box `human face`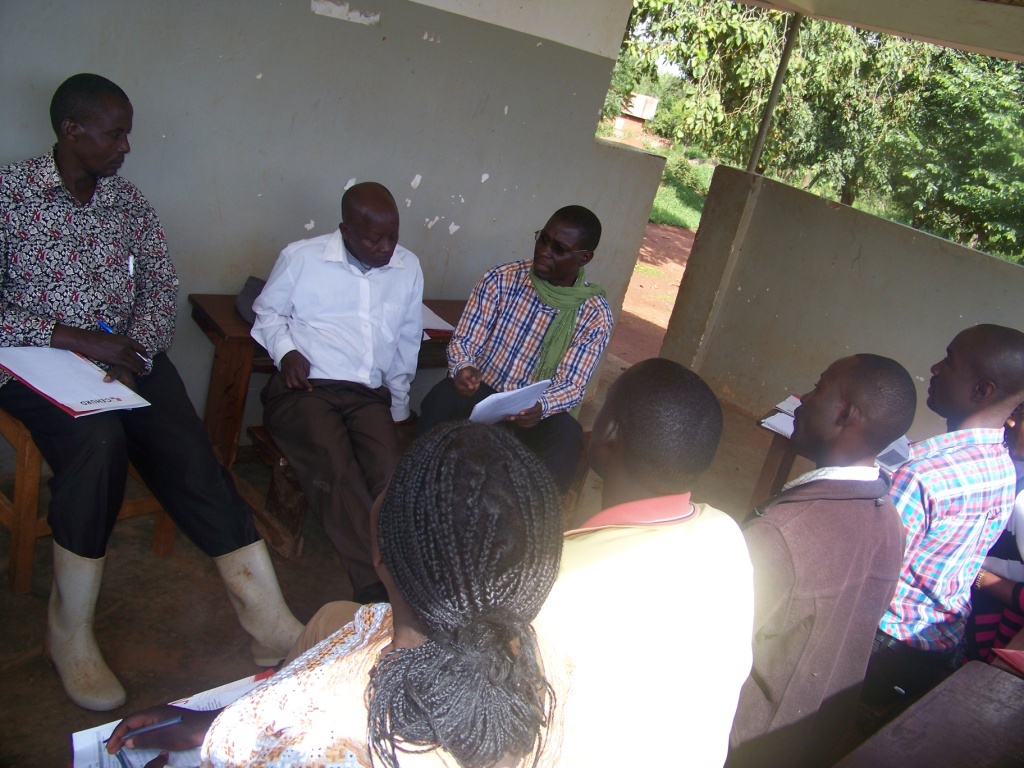
box(791, 356, 842, 450)
